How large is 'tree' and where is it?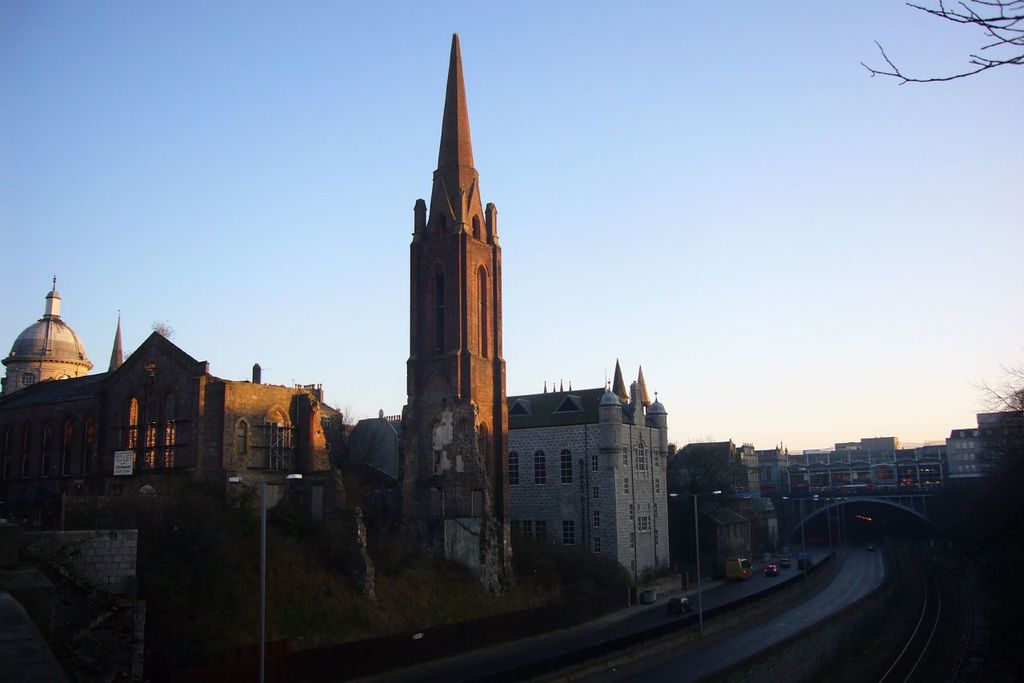
Bounding box: <bbox>858, 0, 1023, 89</bbox>.
